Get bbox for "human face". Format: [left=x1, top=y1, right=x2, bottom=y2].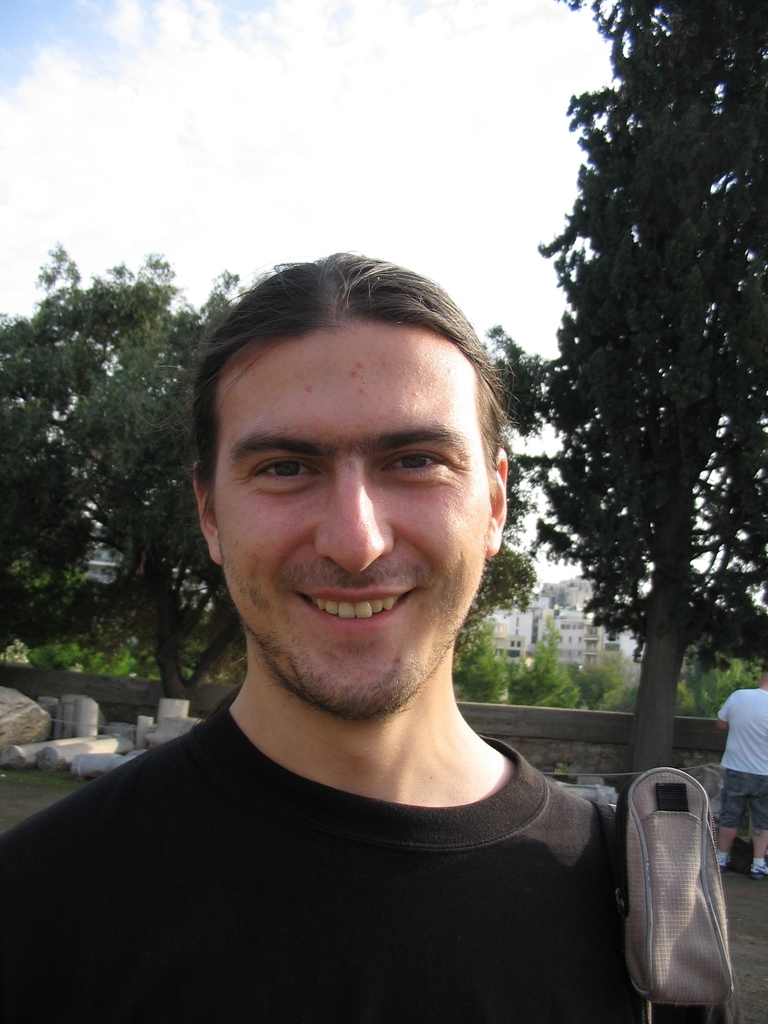
[left=225, top=307, right=498, bottom=708].
